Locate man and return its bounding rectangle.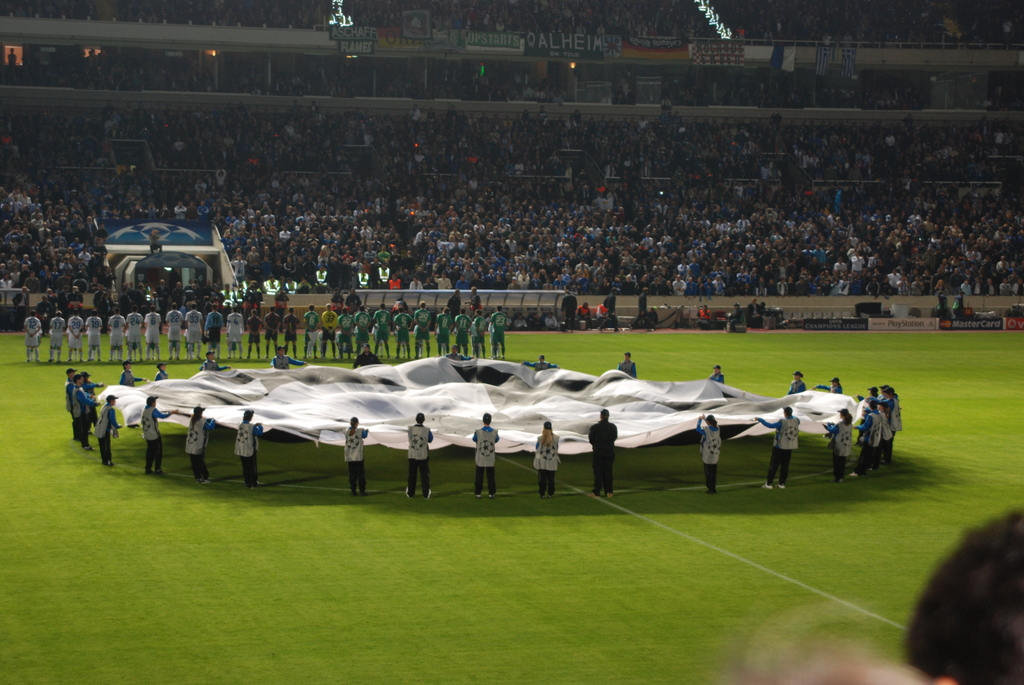
[left=449, top=304, right=470, bottom=354].
